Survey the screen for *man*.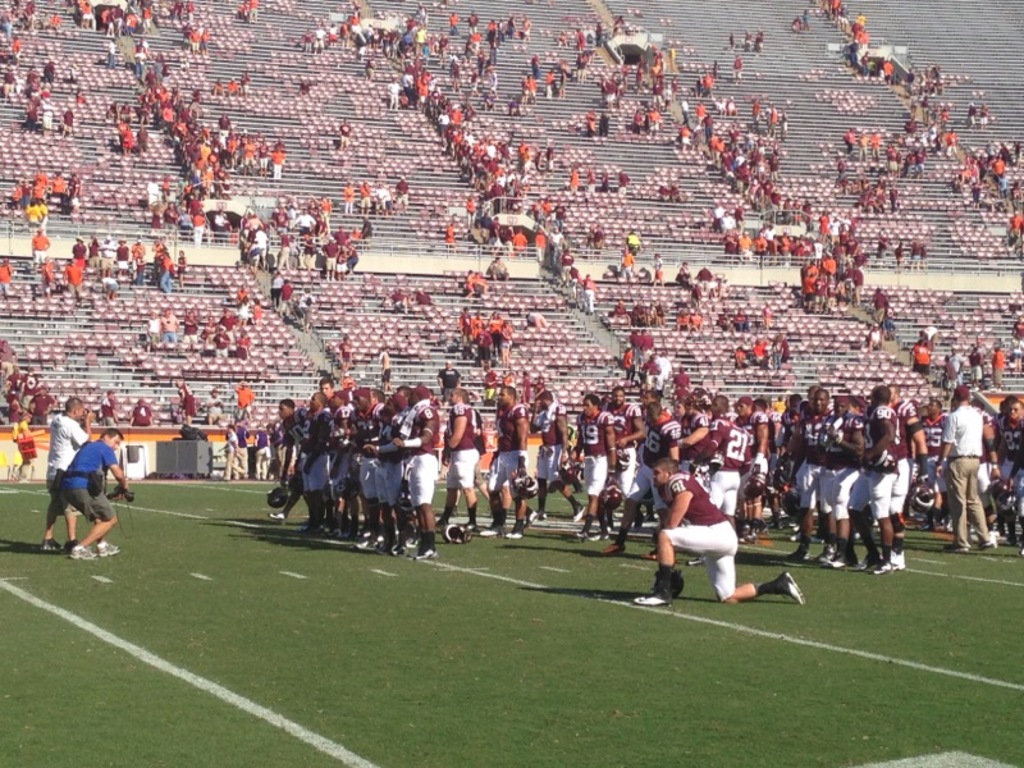
Survey found: 636,461,805,607.
